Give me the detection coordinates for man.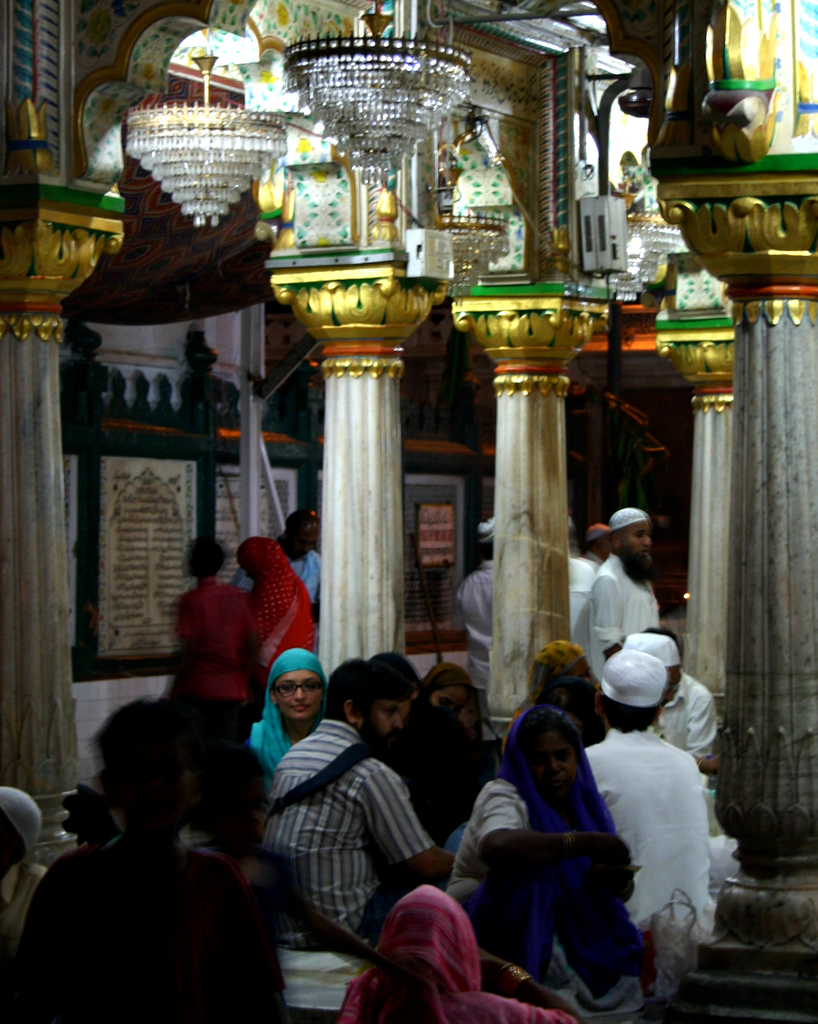
bbox=(233, 508, 326, 619).
